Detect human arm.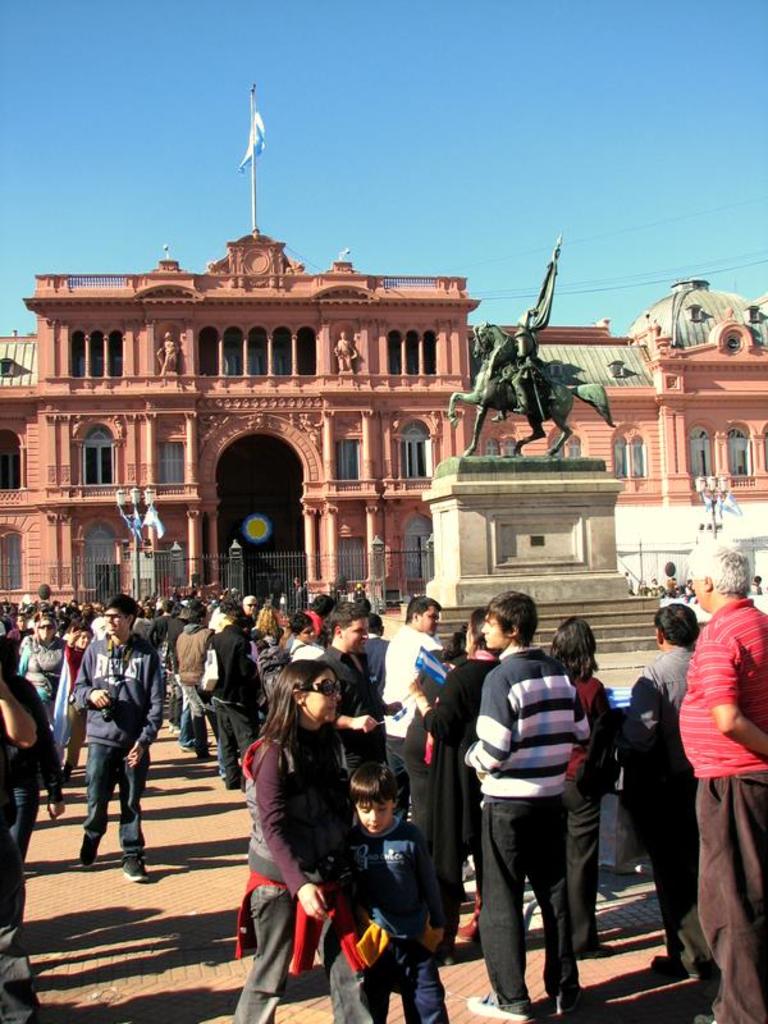
Detected at pyautogui.locateOnScreen(419, 819, 452, 954).
